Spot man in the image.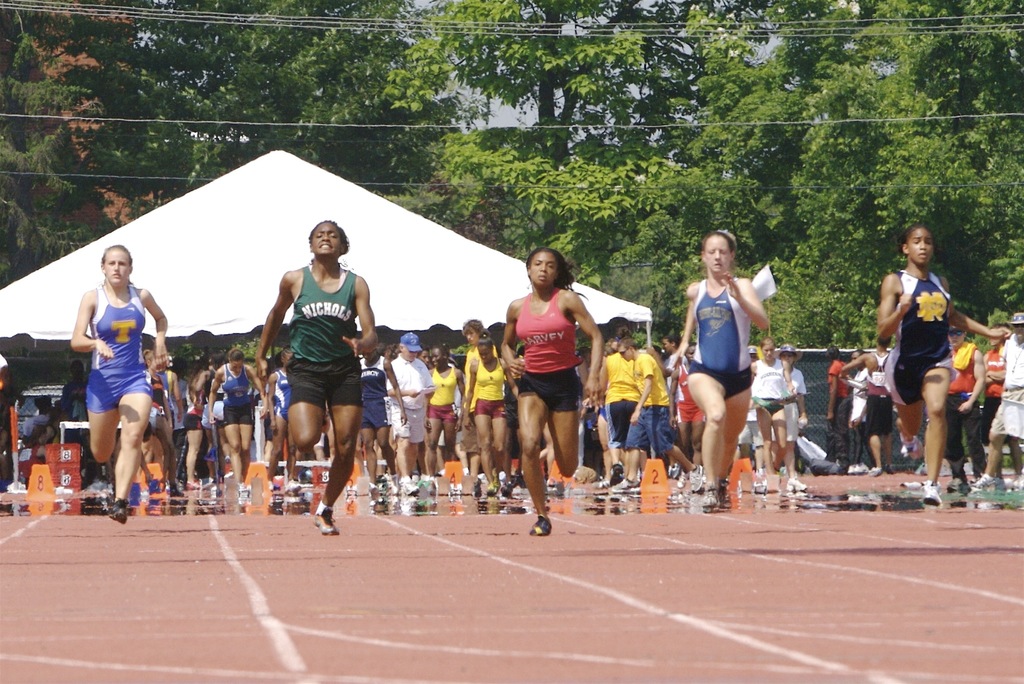
man found at rect(594, 321, 645, 492).
